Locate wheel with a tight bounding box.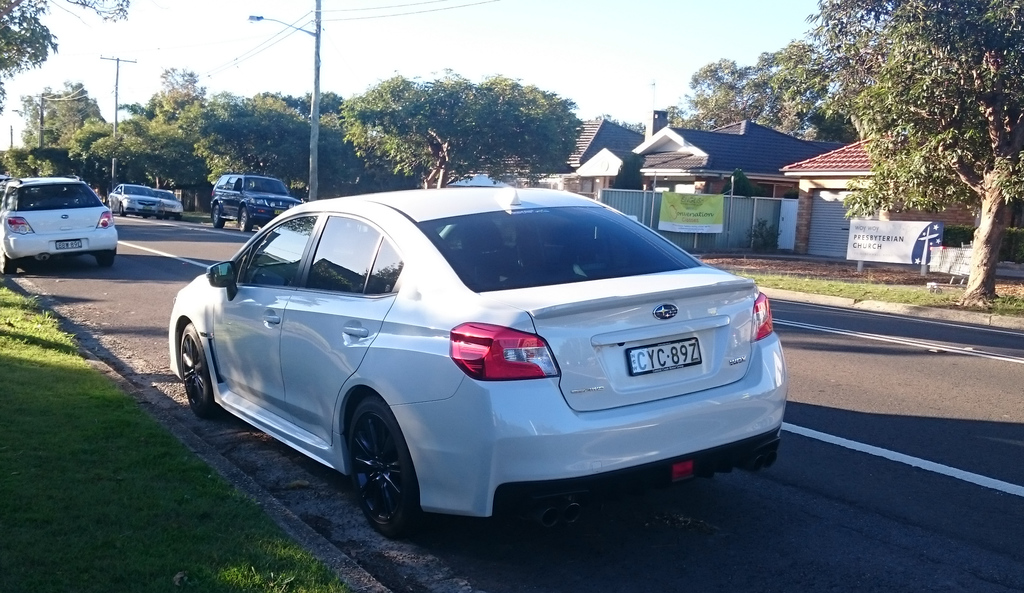
<bbox>95, 256, 114, 267</bbox>.
